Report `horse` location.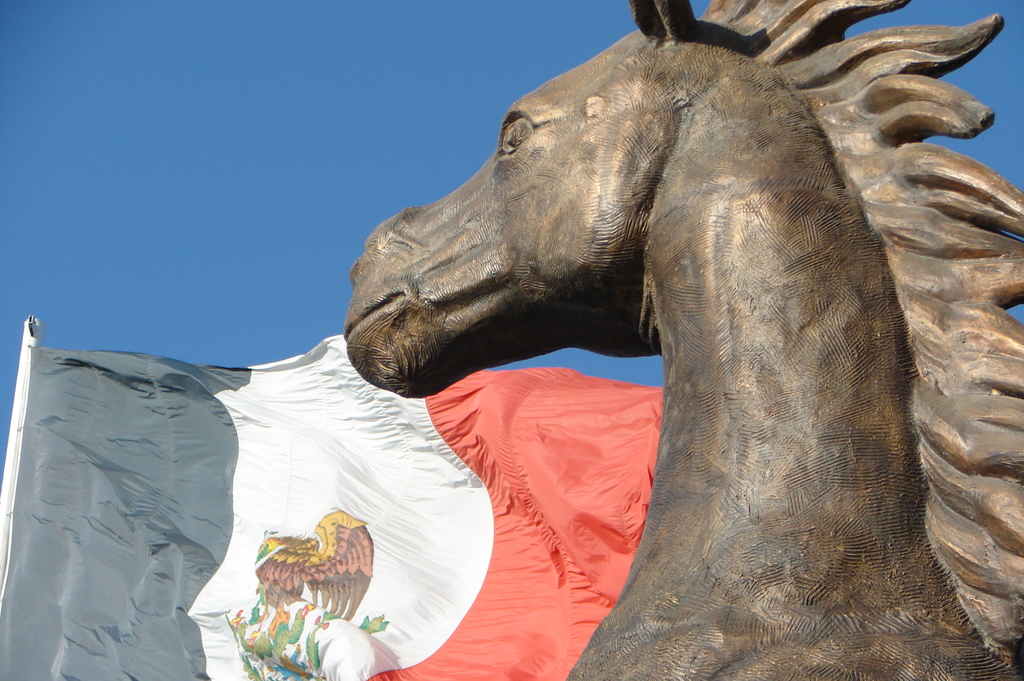
Report: Rect(343, 0, 1023, 680).
